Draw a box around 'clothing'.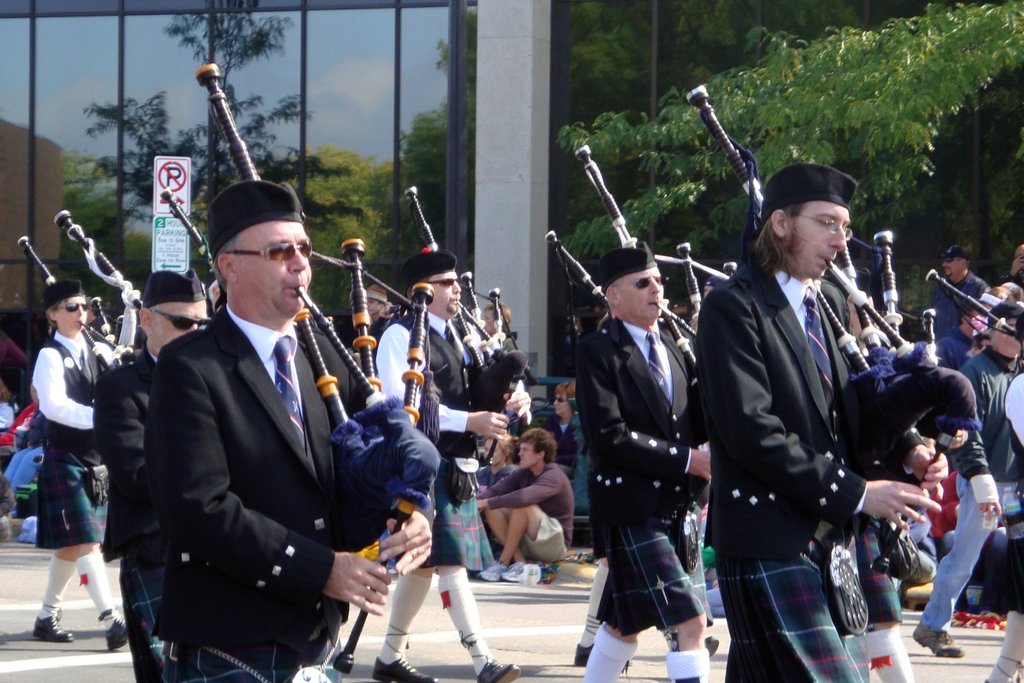
(left=93, top=341, right=164, bottom=682).
